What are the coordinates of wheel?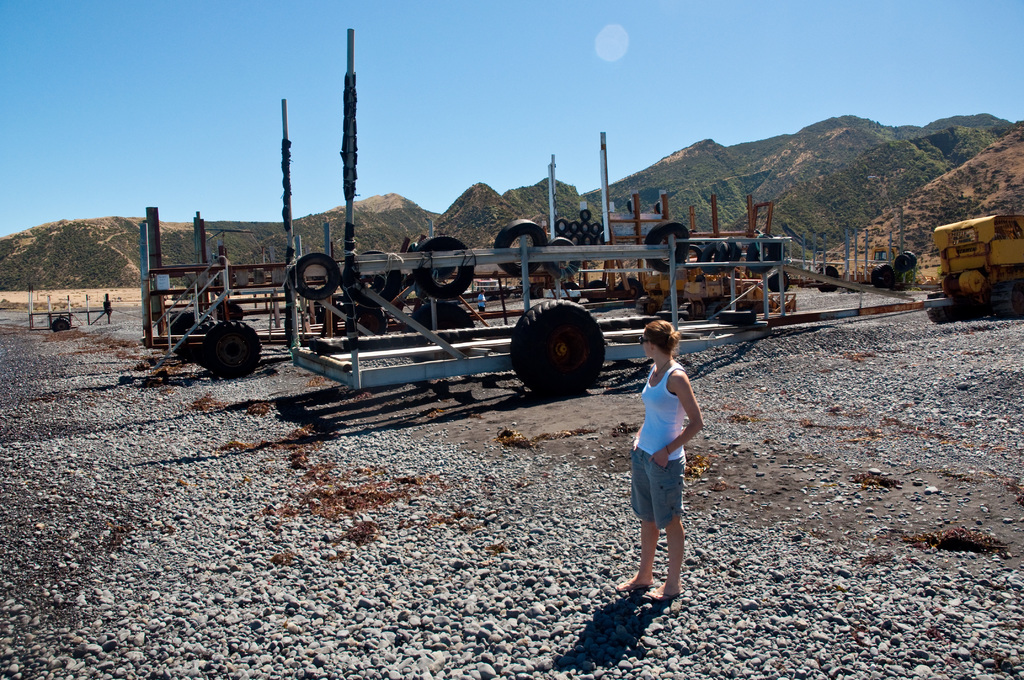
<bbox>290, 251, 339, 301</bbox>.
